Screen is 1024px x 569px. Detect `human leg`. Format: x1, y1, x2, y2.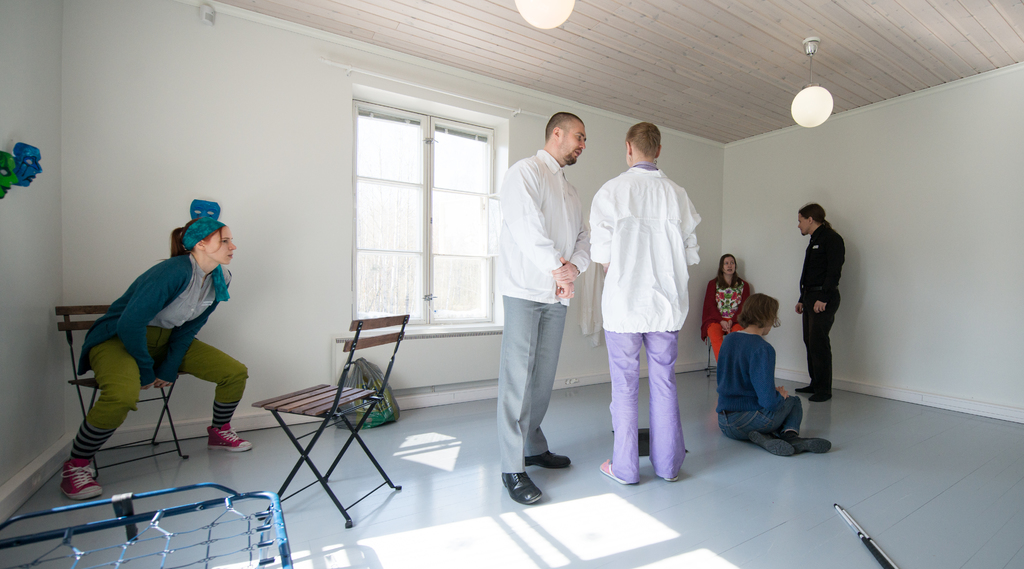
500, 295, 543, 505.
